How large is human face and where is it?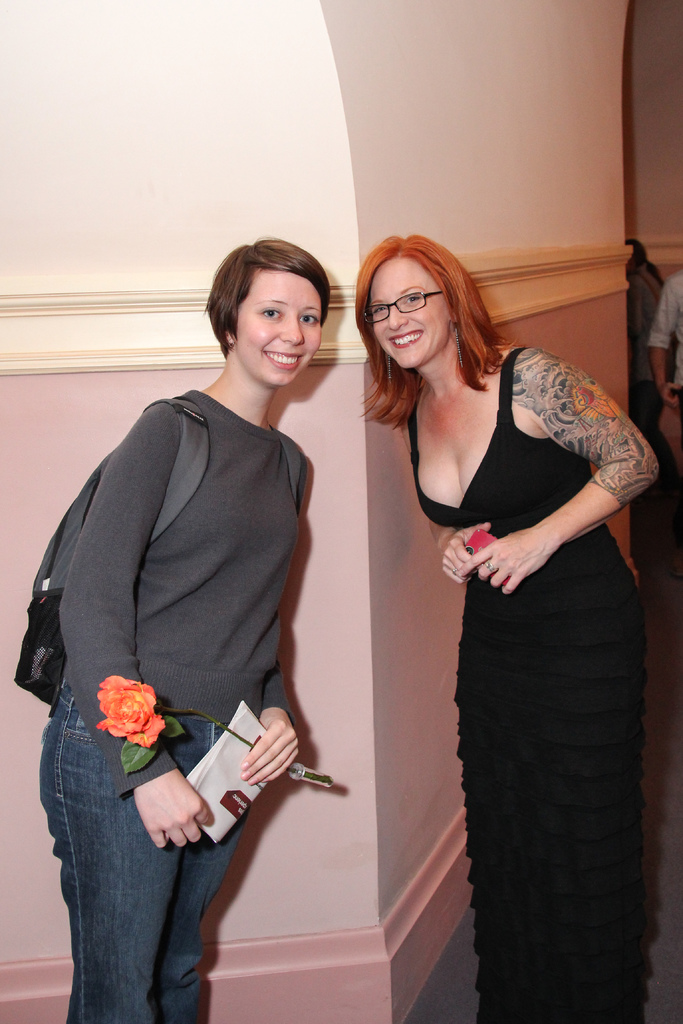
Bounding box: left=239, top=271, right=322, bottom=390.
